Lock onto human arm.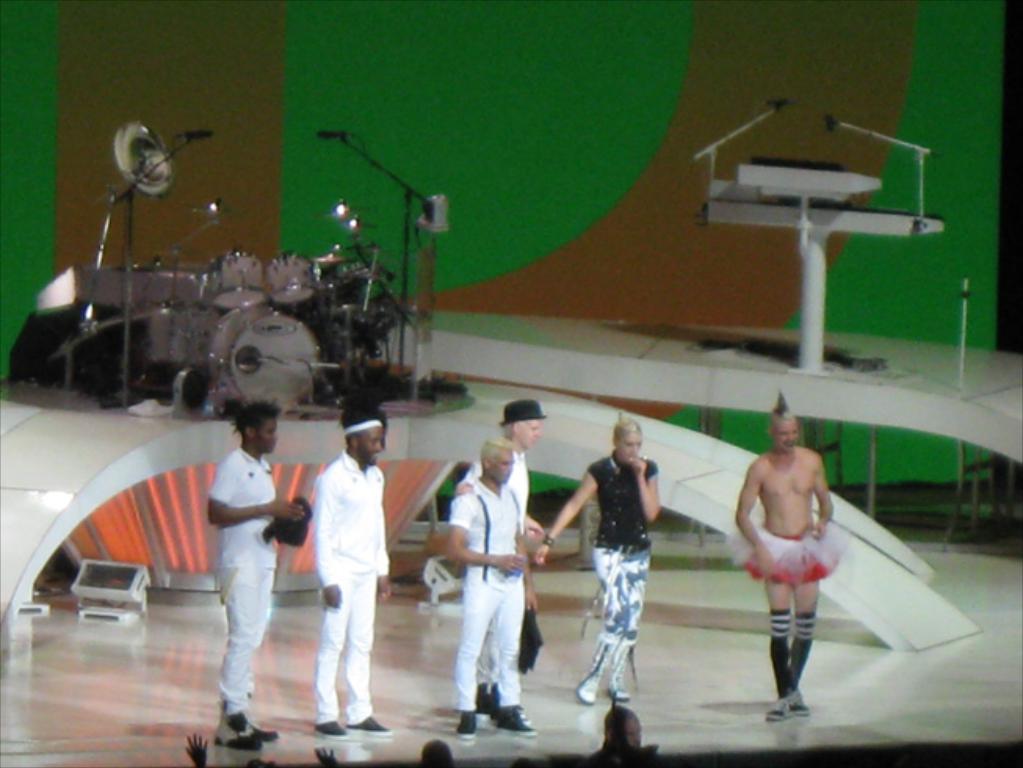
Locked: crop(205, 453, 305, 528).
